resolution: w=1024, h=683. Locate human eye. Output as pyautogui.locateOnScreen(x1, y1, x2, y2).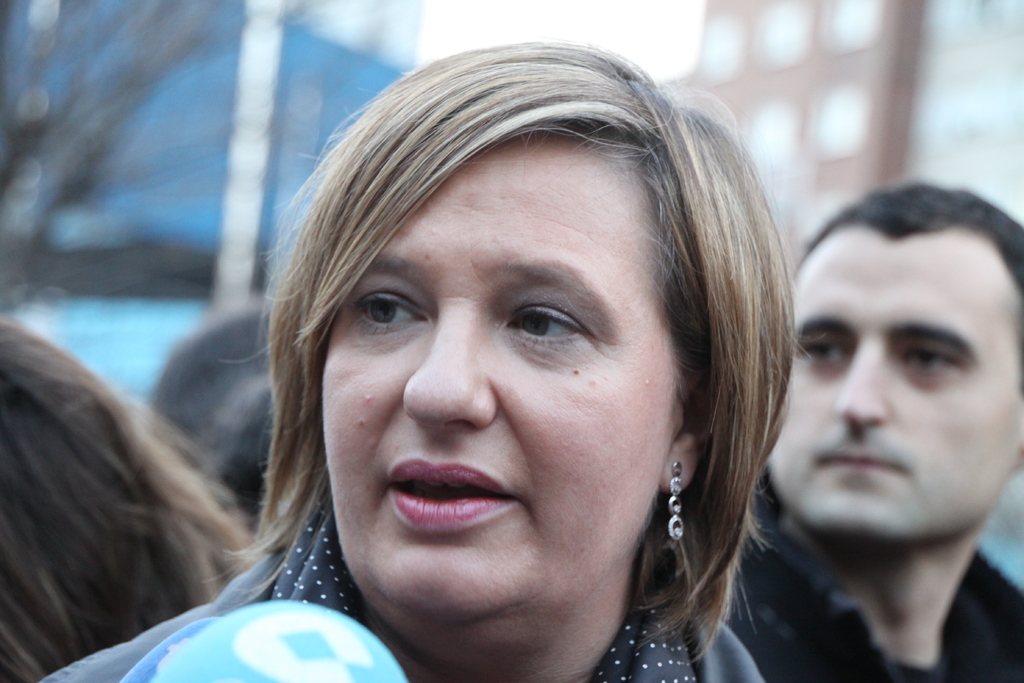
pyautogui.locateOnScreen(512, 293, 598, 360).
